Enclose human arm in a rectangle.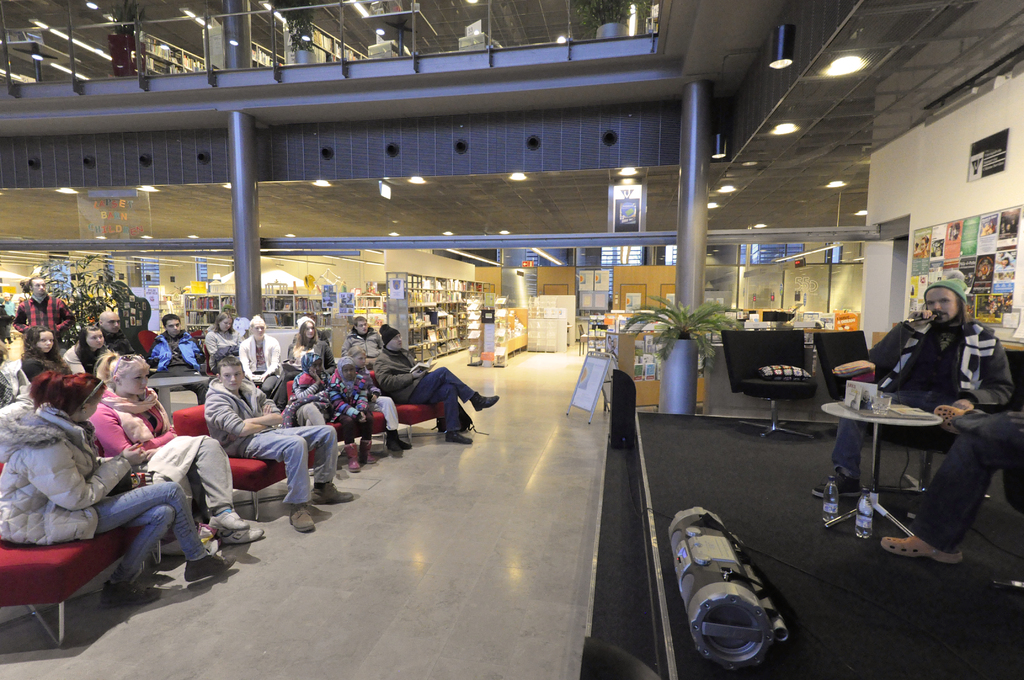
[x1=291, y1=367, x2=317, y2=391].
